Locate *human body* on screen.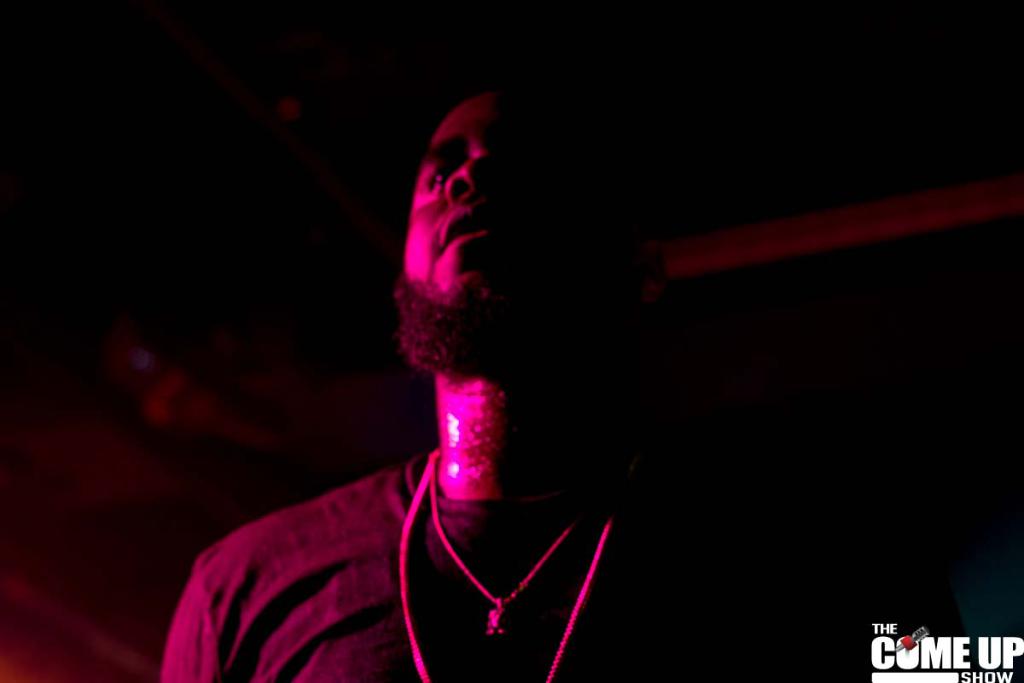
On screen at <bbox>162, 79, 859, 682</bbox>.
